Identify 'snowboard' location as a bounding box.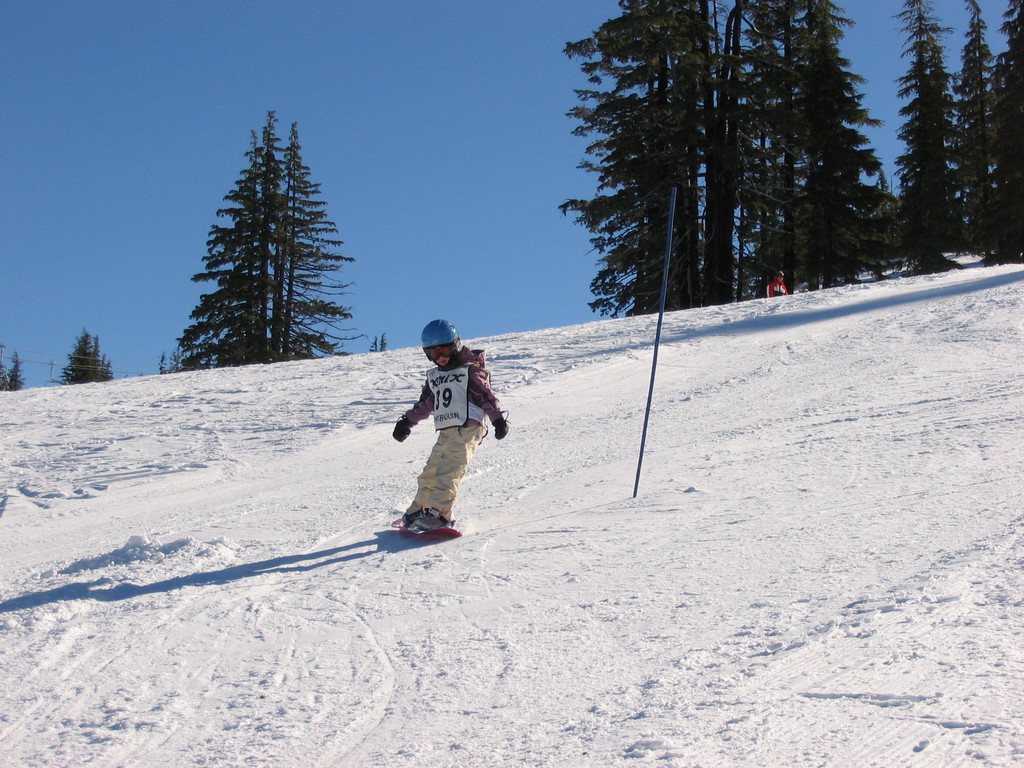
l=392, t=517, r=460, b=540.
